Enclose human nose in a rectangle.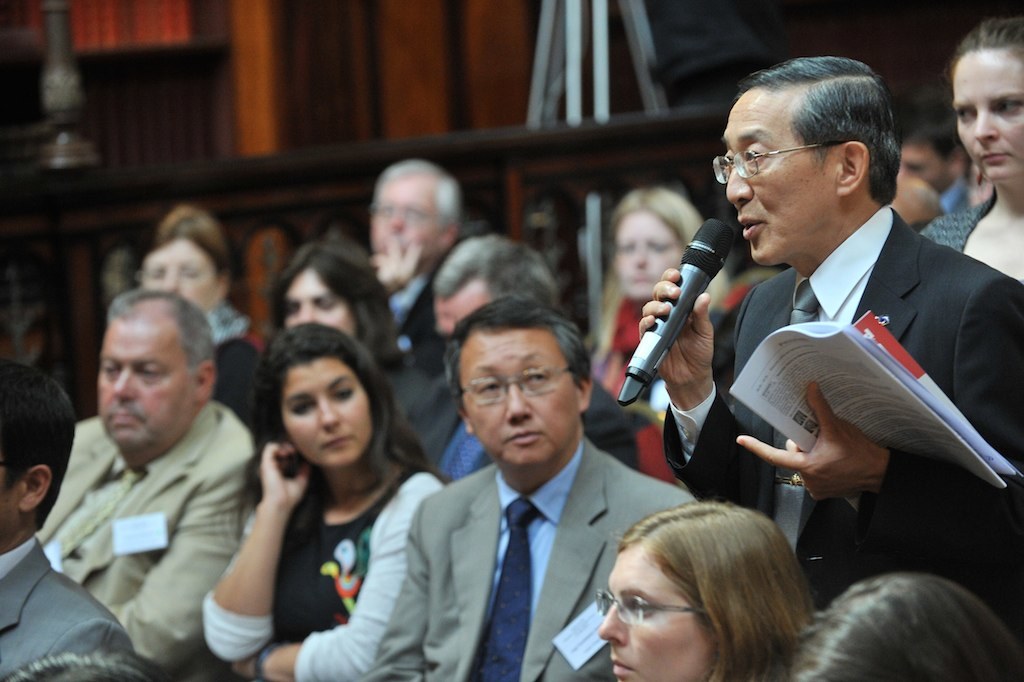
<region>725, 155, 755, 205</region>.
